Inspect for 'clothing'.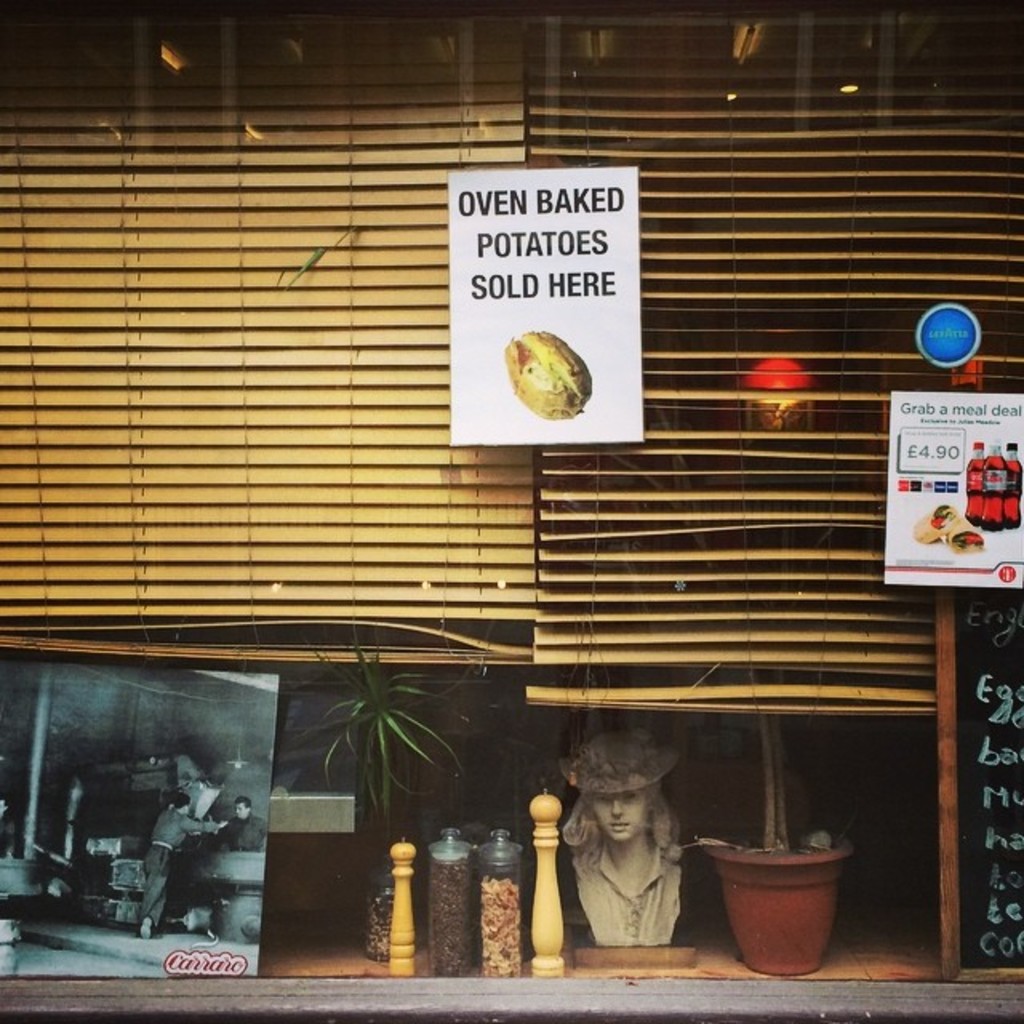
Inspection: bbox=(141, 800, 216, 922).
